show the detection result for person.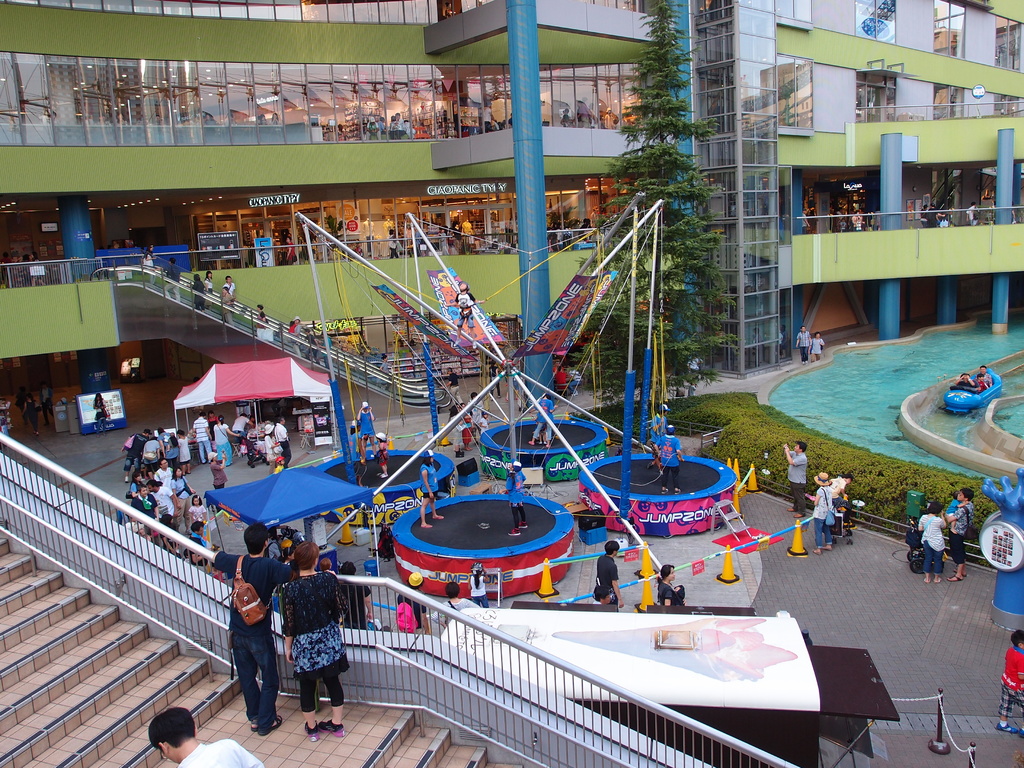
left=191, top=274, right=205, bottom=310.
